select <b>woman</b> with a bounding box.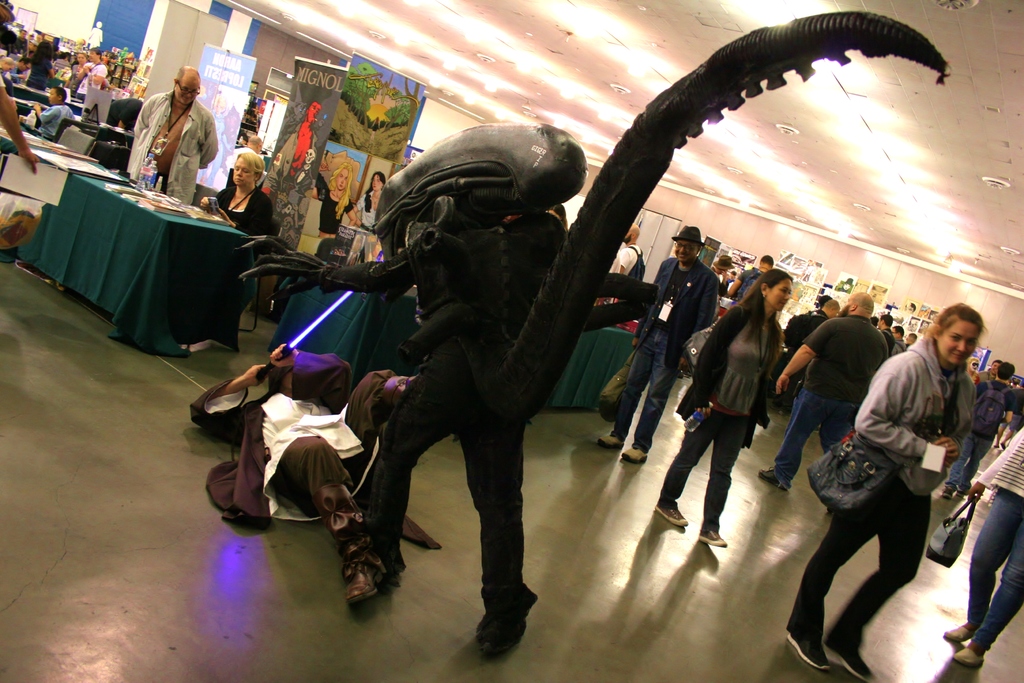
312,157,360,243.
